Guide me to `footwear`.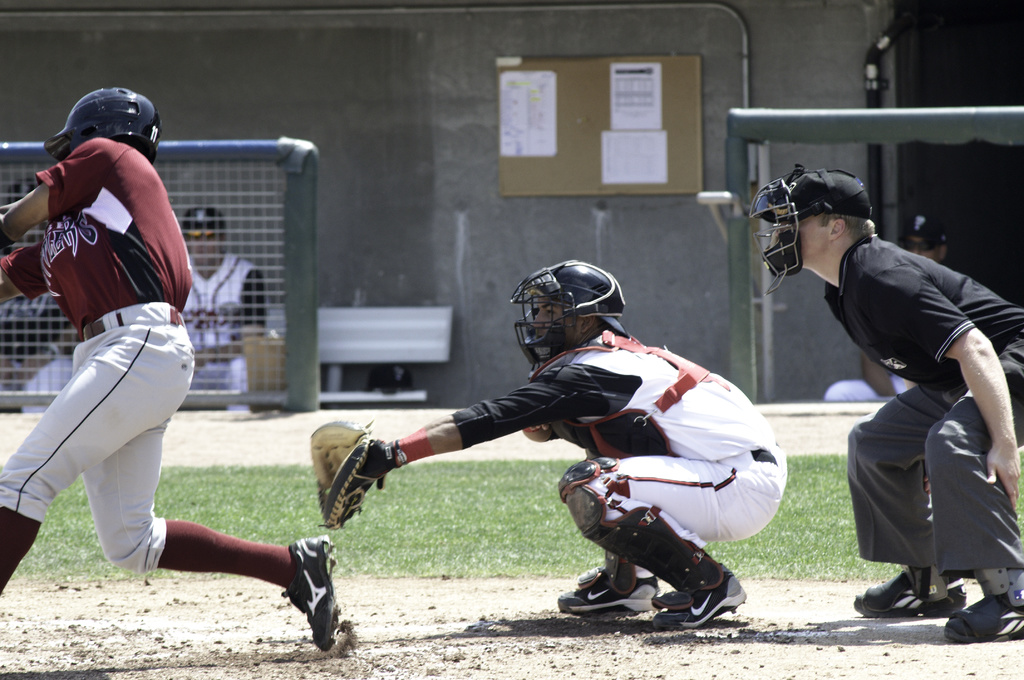
Guidance: x1=943, y1=580, x2=1023, y2=640.
